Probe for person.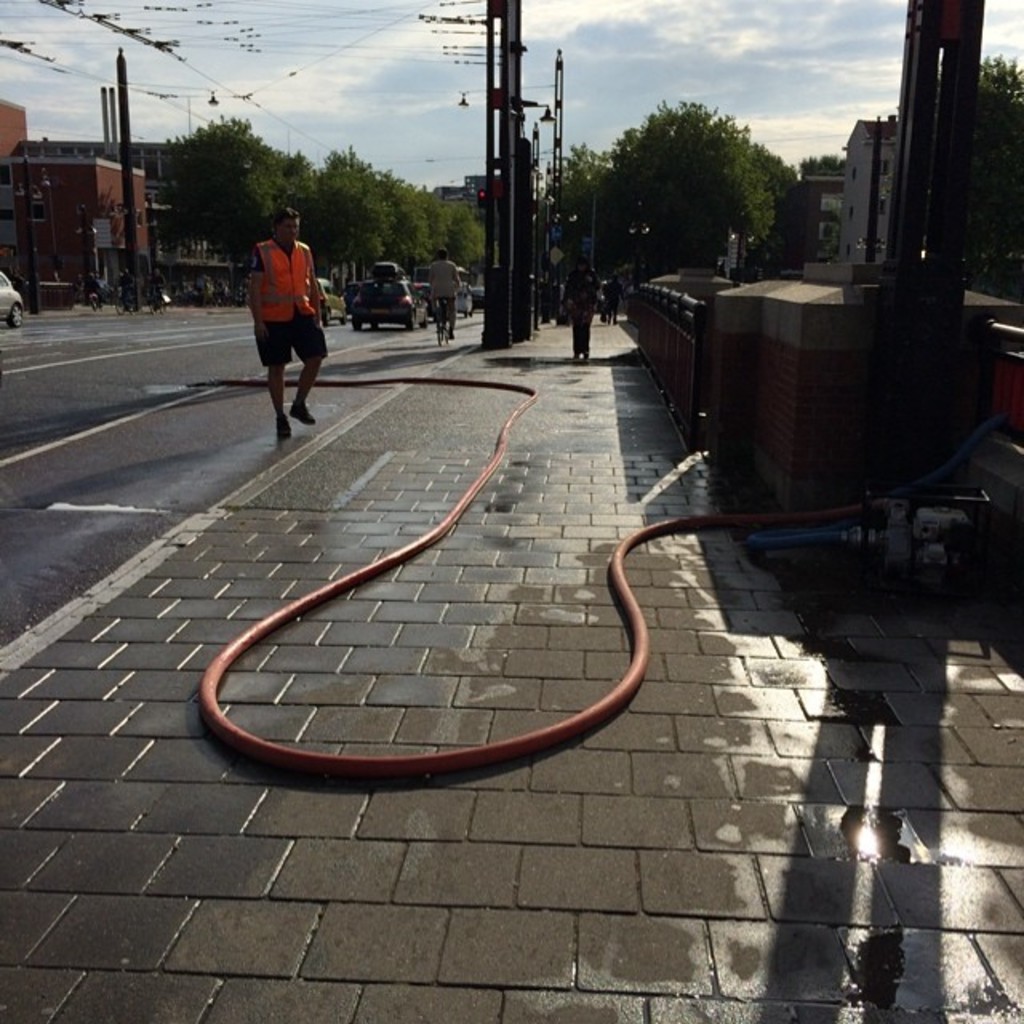
Probe result: bbox(251, 206, 328, 437).
